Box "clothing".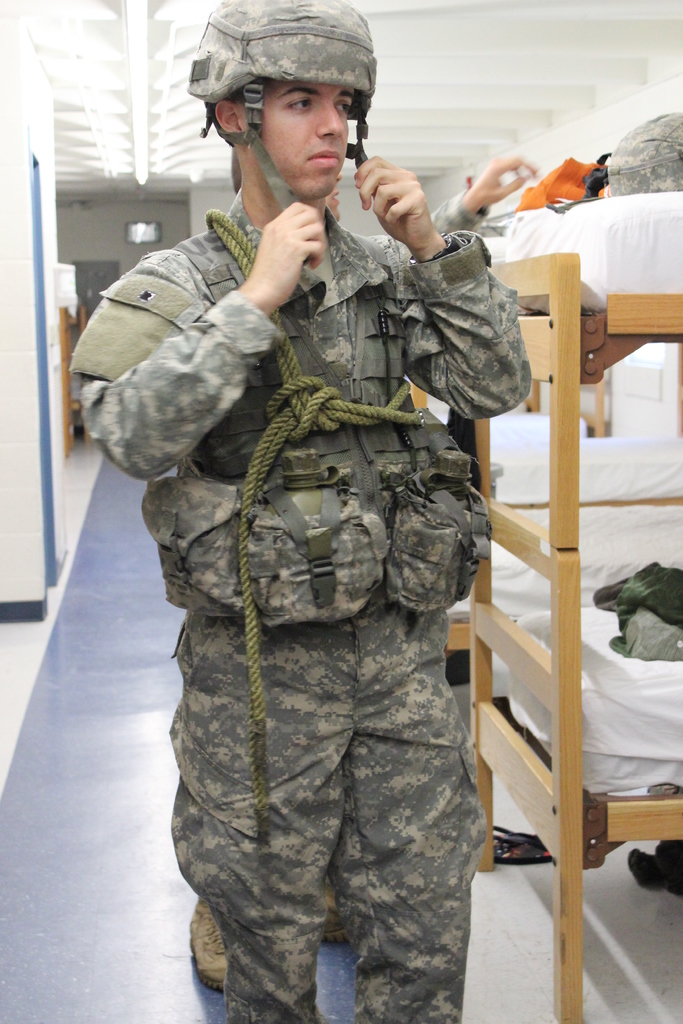
box=[591, 566, 682, 664].
